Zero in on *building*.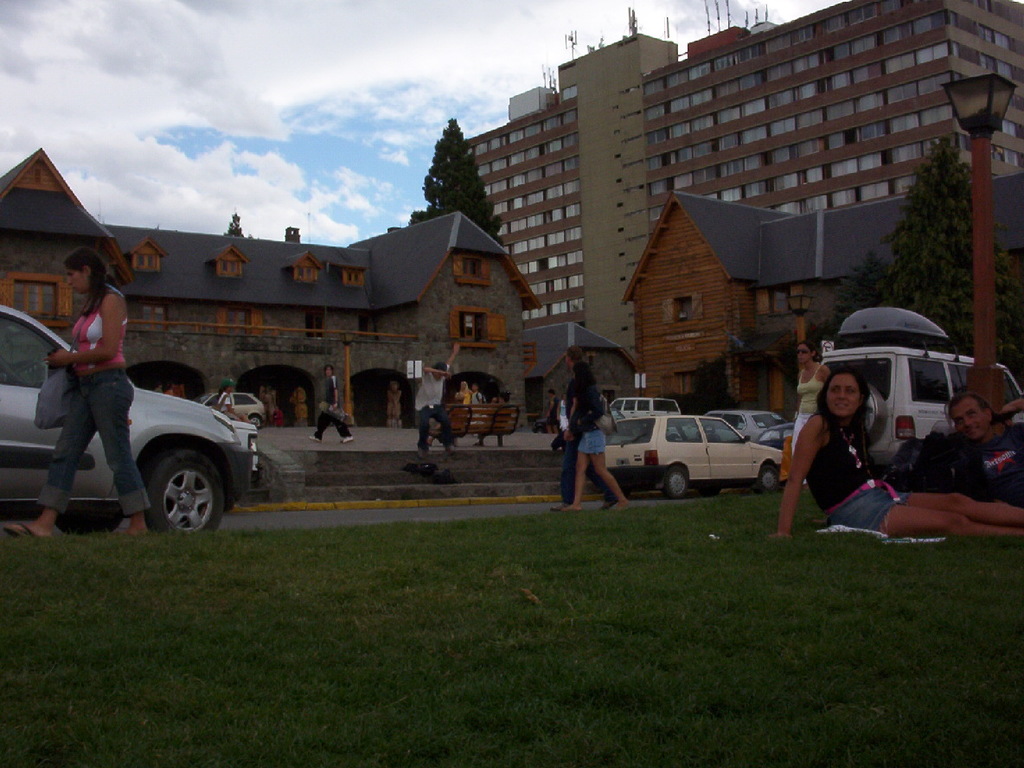
Zeroed in: bbox=[451, 0, 1023, 336].
